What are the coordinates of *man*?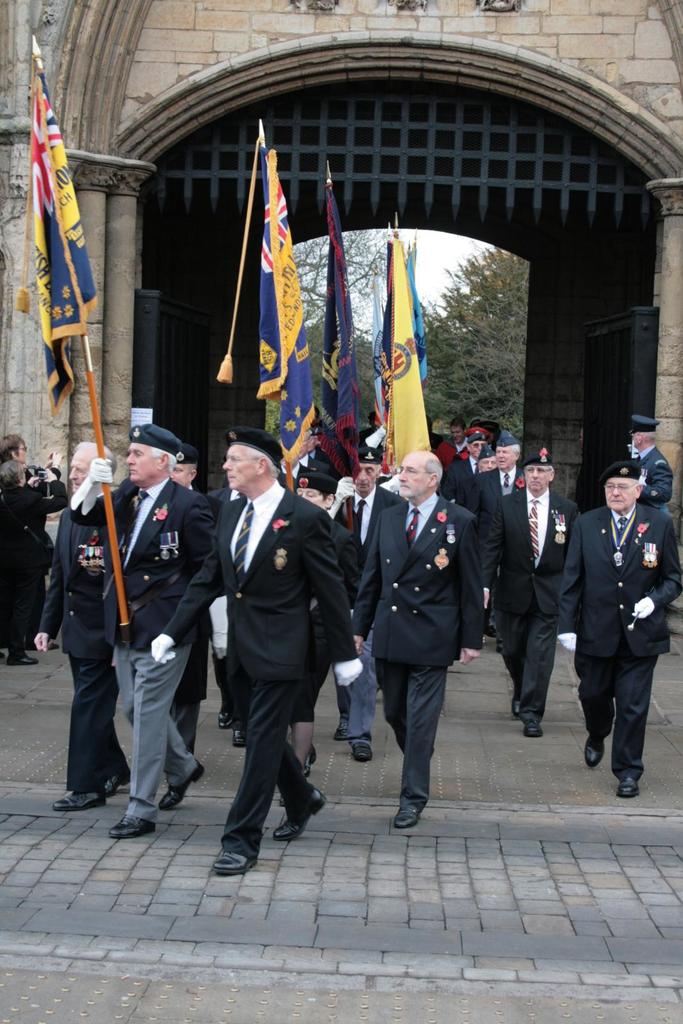
rect(551, 452, 682, 817).
